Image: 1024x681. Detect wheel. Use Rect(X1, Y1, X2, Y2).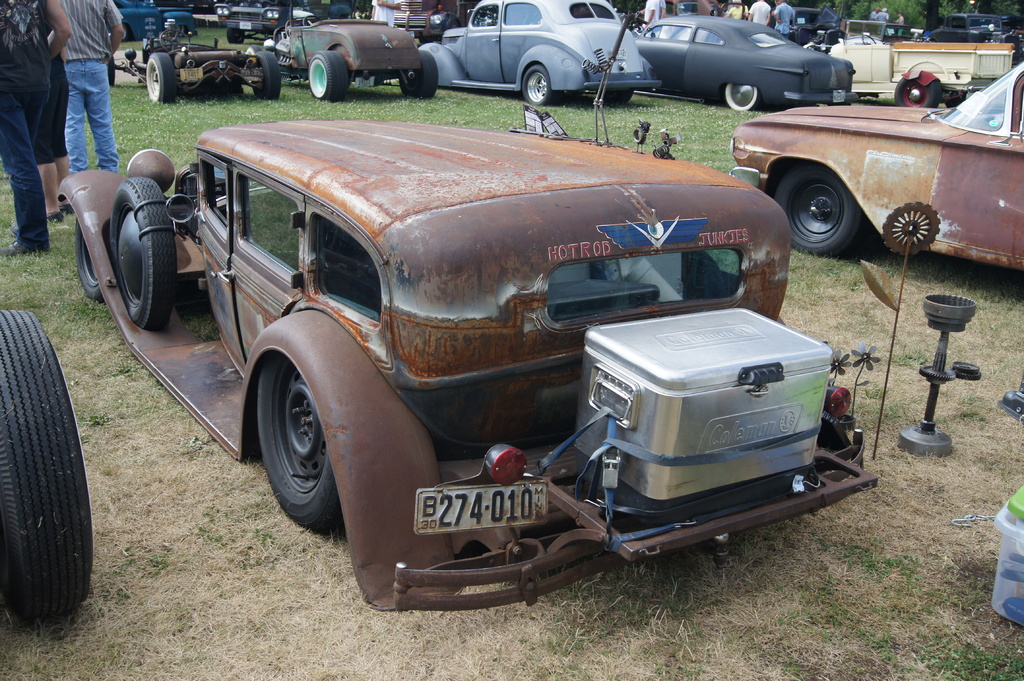
Rect(602, 88, 631, 104).
